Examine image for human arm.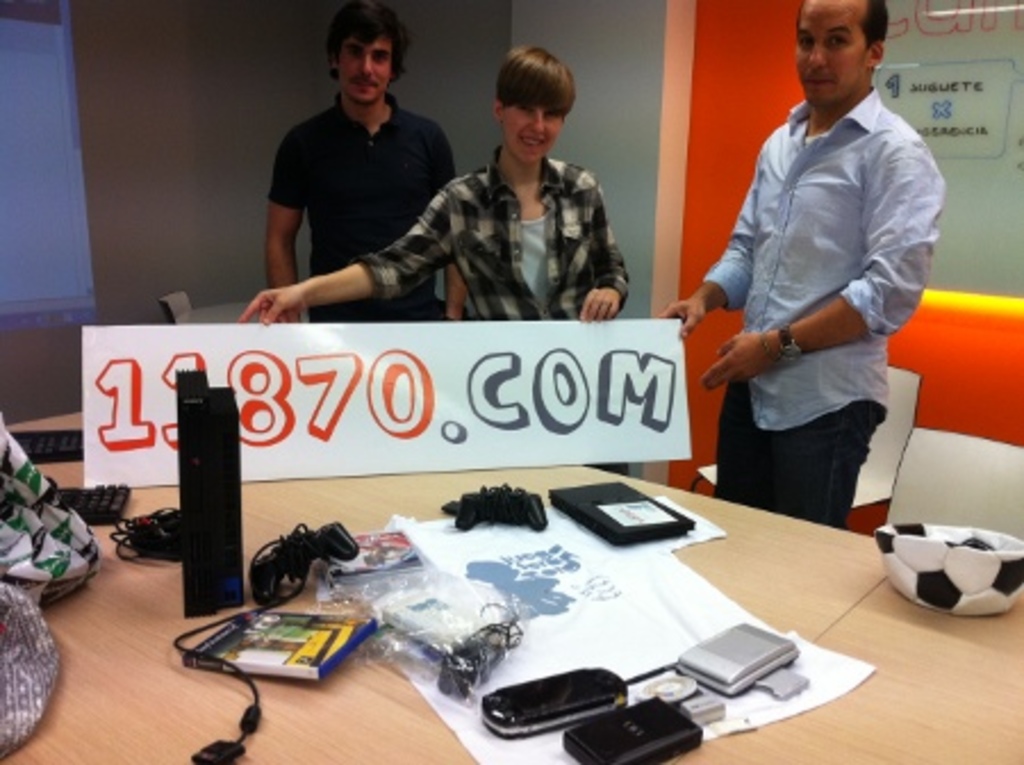
Examination result: [664,143,781,339].
